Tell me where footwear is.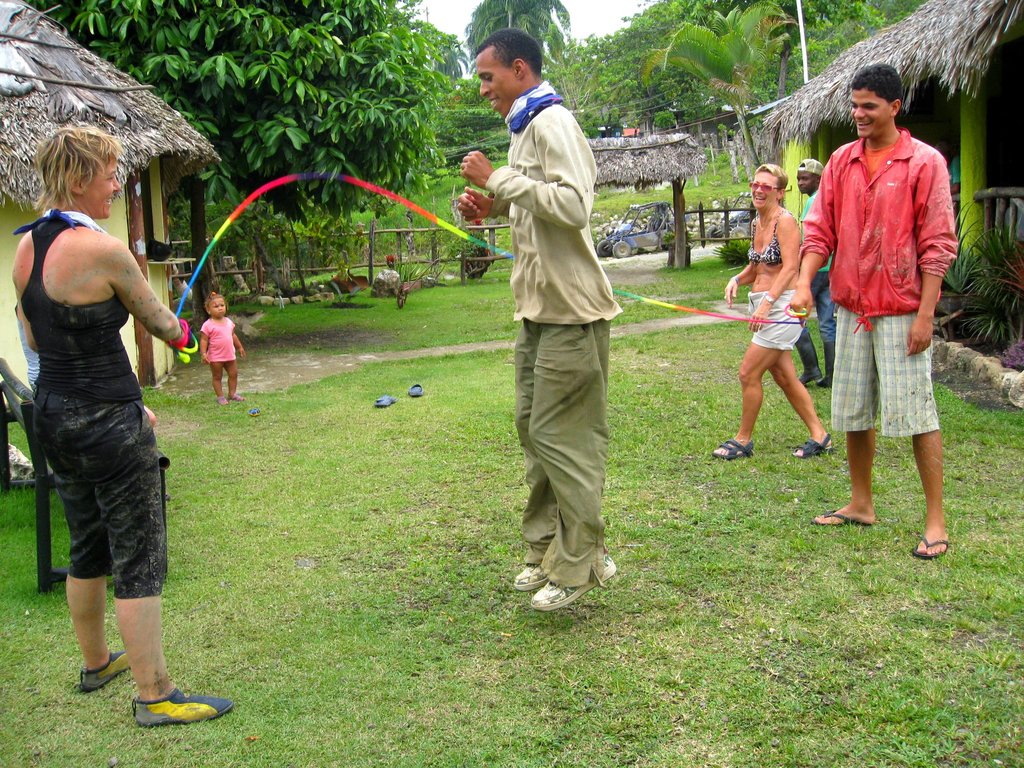
footwear is at left=794, top=335, right=824, bottom=383.
